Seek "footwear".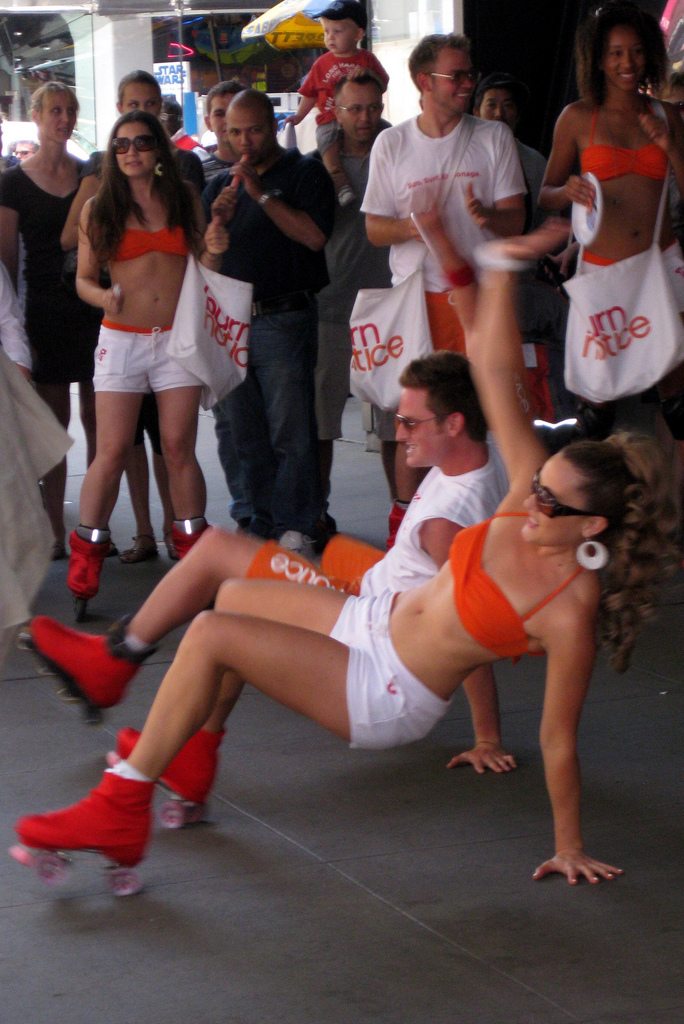
left=119, top=537, right=156, bottom=565.
